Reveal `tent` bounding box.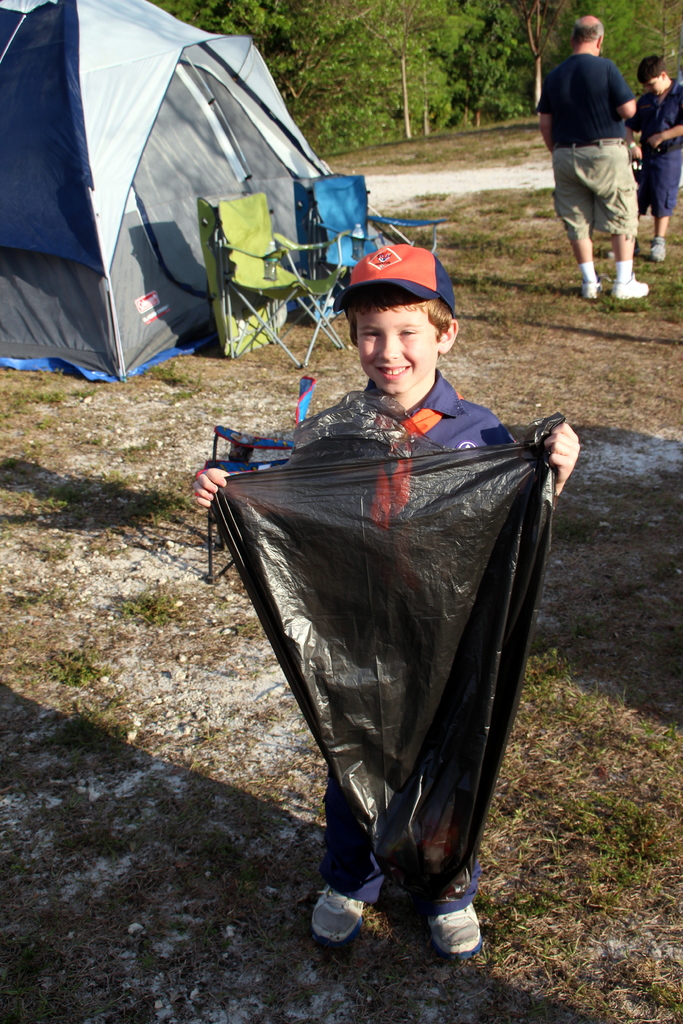
Revealed: l=3, t=21, r=377, b=375.
